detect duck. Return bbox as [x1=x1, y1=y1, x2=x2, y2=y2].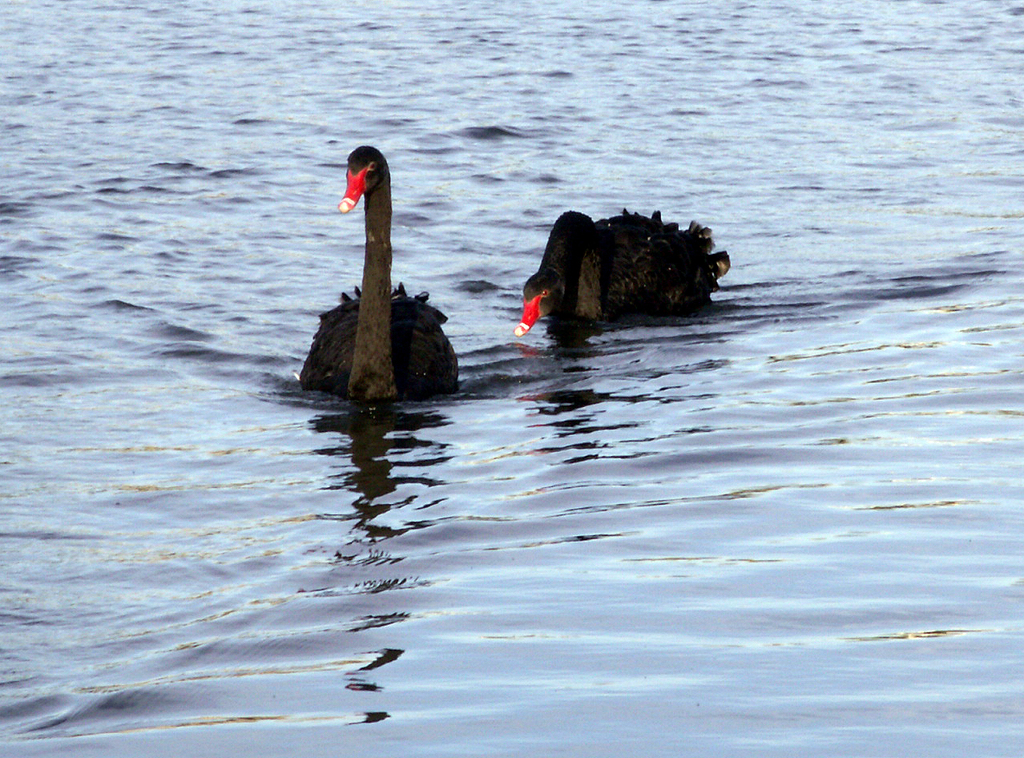
[x1=534, y1=198, x2=722, y2=317].
